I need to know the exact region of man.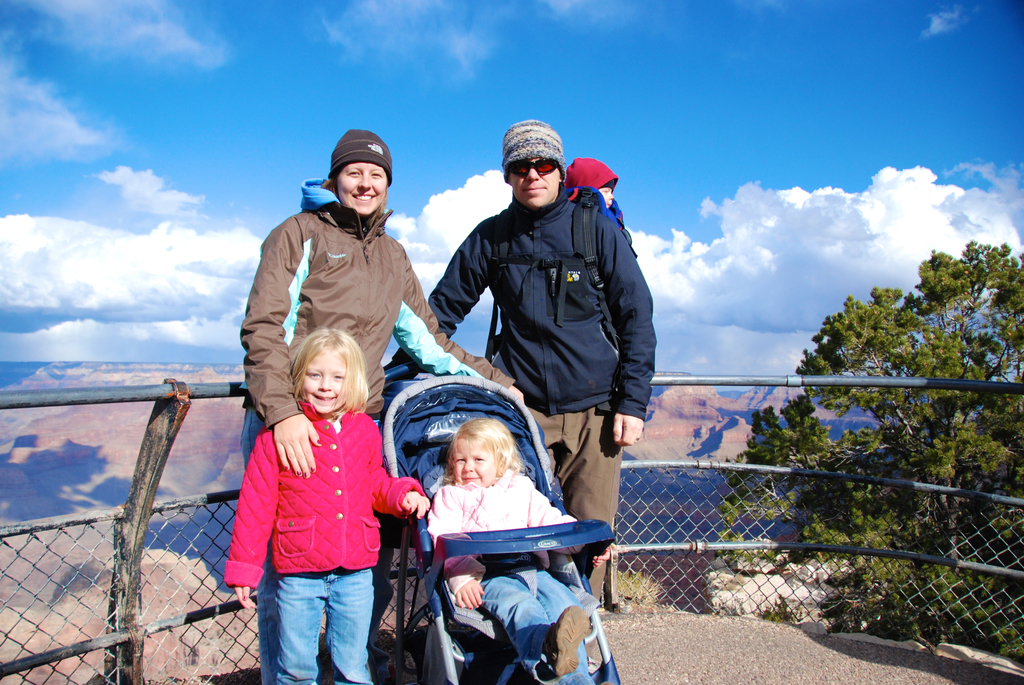
Region: detection(388, 114, 661, 599).
